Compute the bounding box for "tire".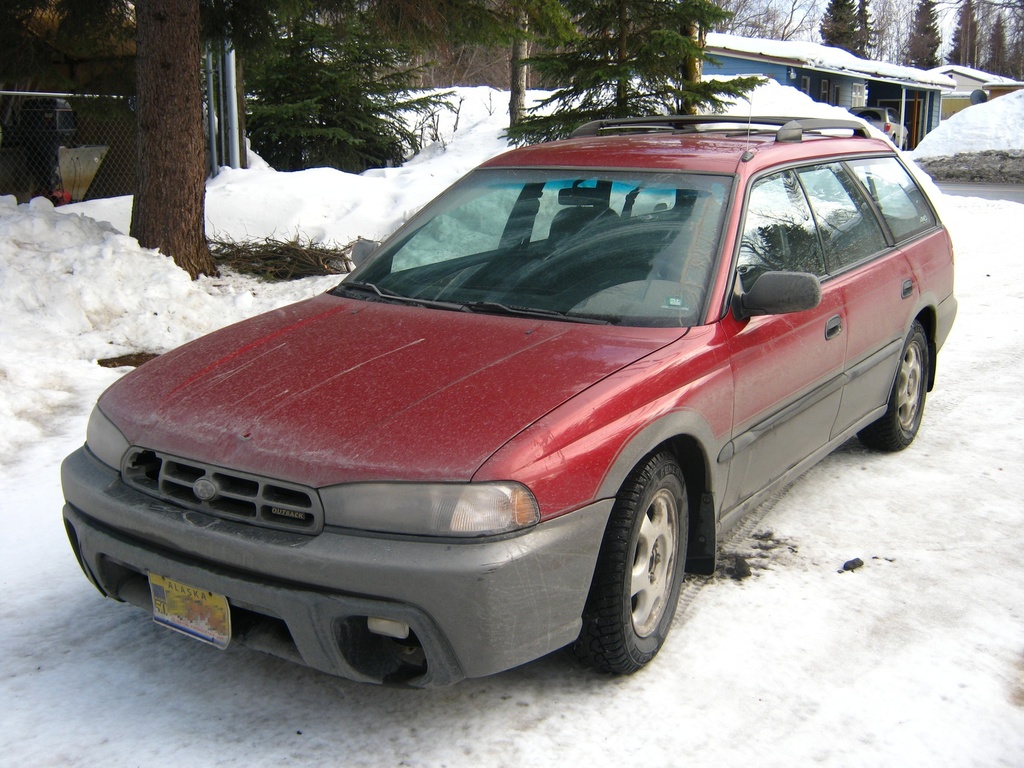
bbox(904, 135, 909, 151).
